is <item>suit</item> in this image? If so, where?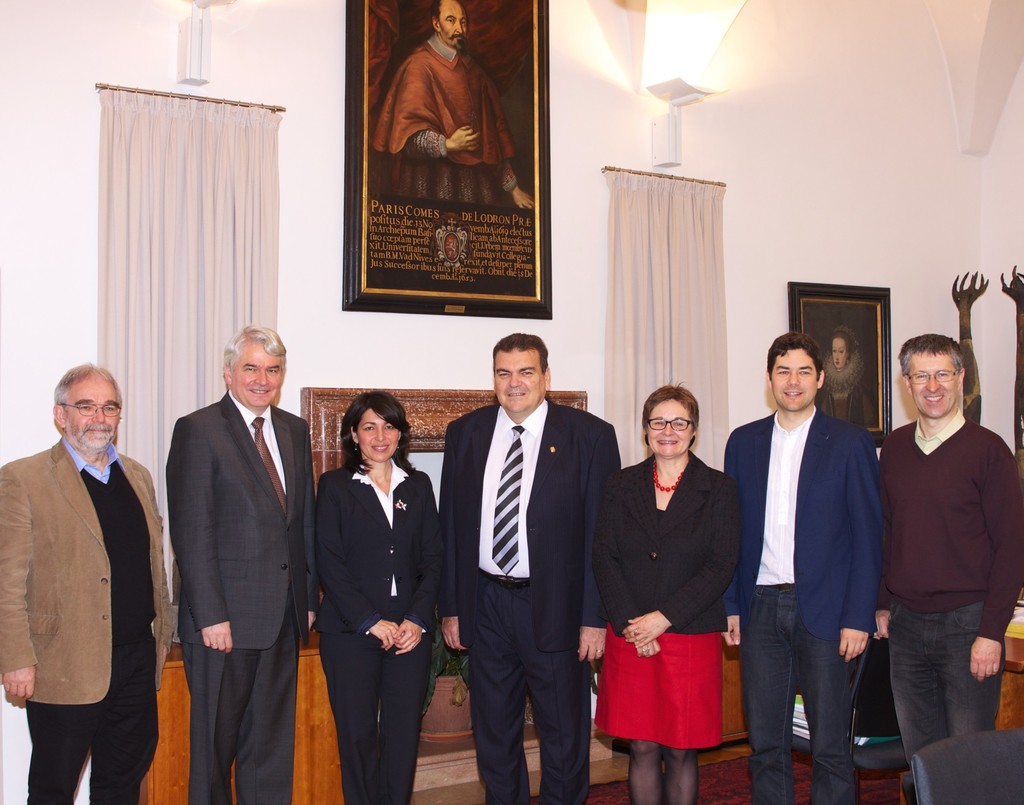
Yes, at (x1=605, y1=453, x2=744, y2=638).
